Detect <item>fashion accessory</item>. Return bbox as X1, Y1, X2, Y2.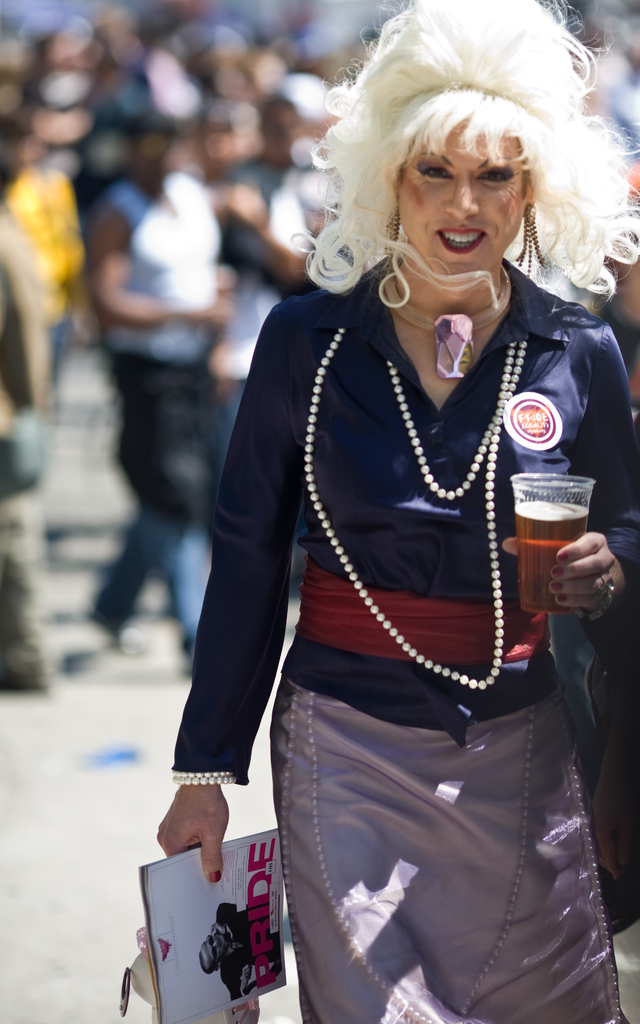
385, 207, 402, 250.
